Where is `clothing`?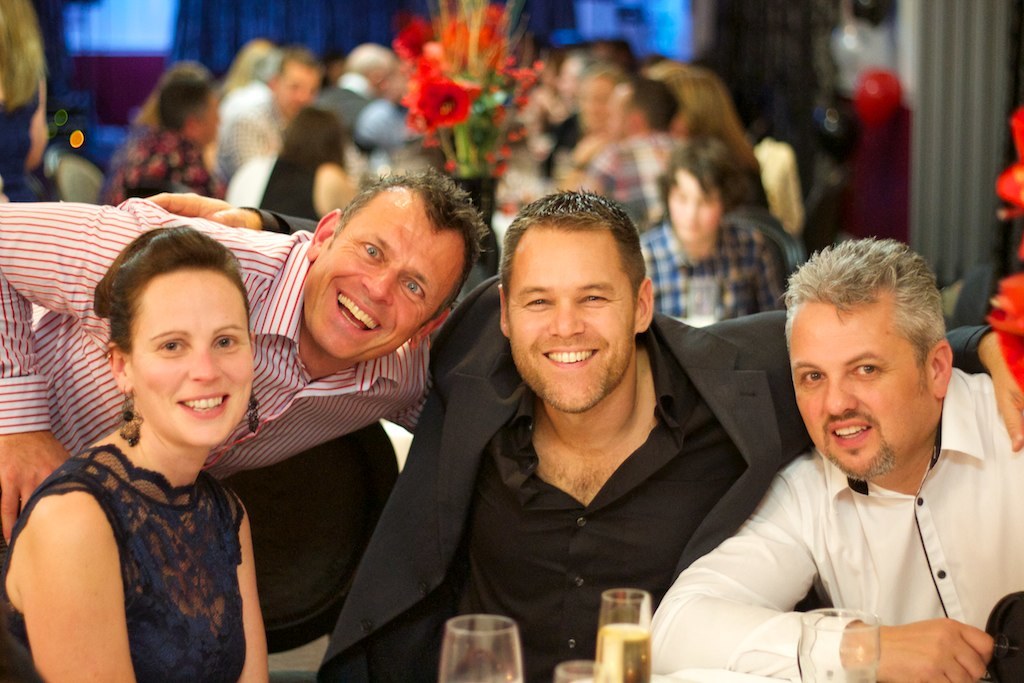
0, 86, 39, 207.
